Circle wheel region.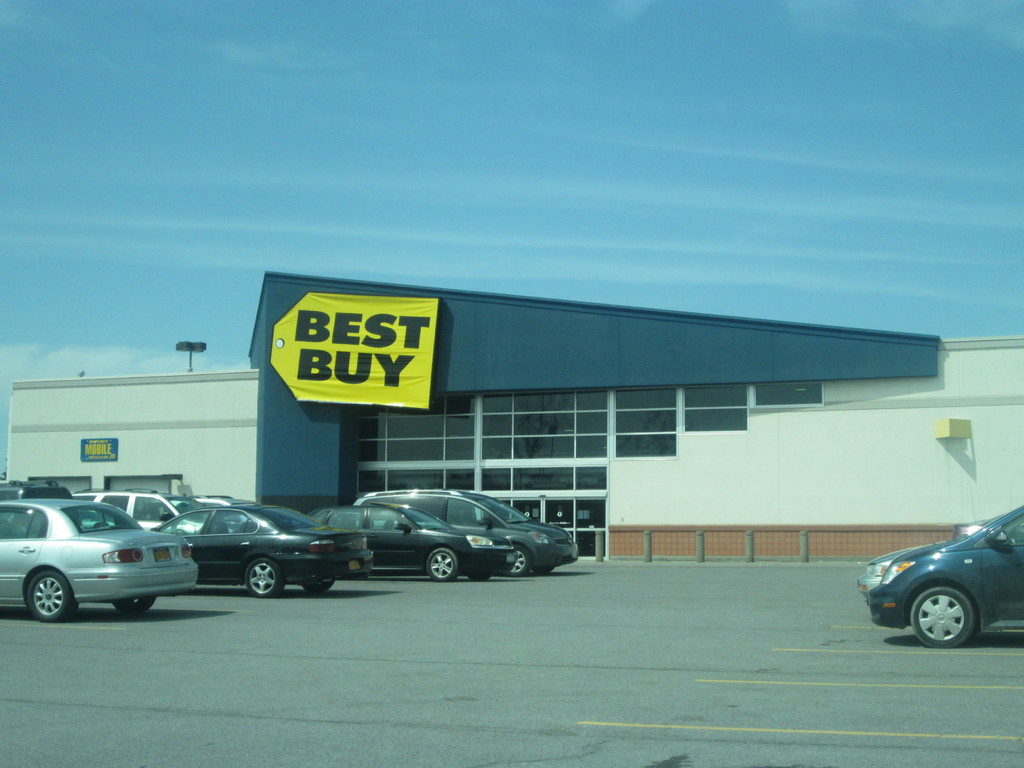
Region: x1=303 y1=581 x2=330 y2=591.
